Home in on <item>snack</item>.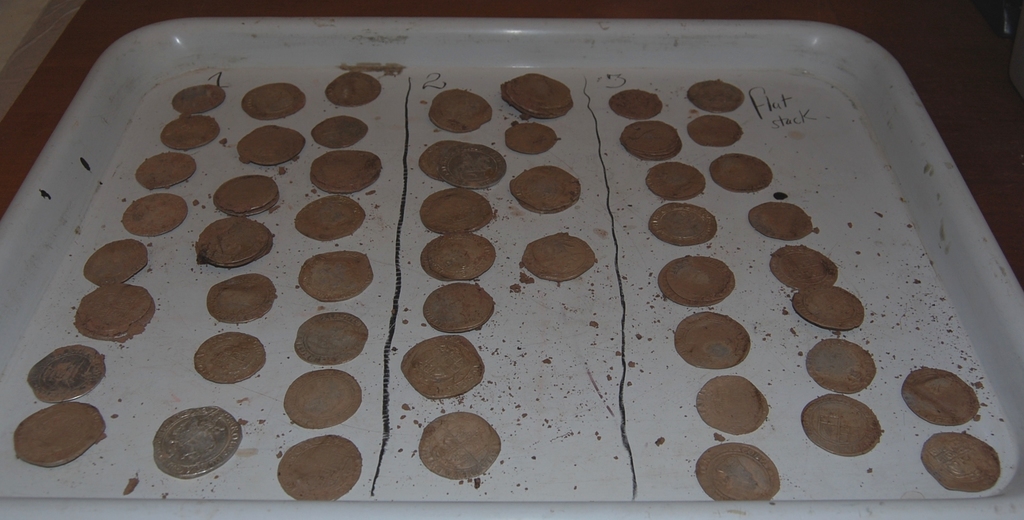
Homed in at crop(311, 150, 382, 185).
